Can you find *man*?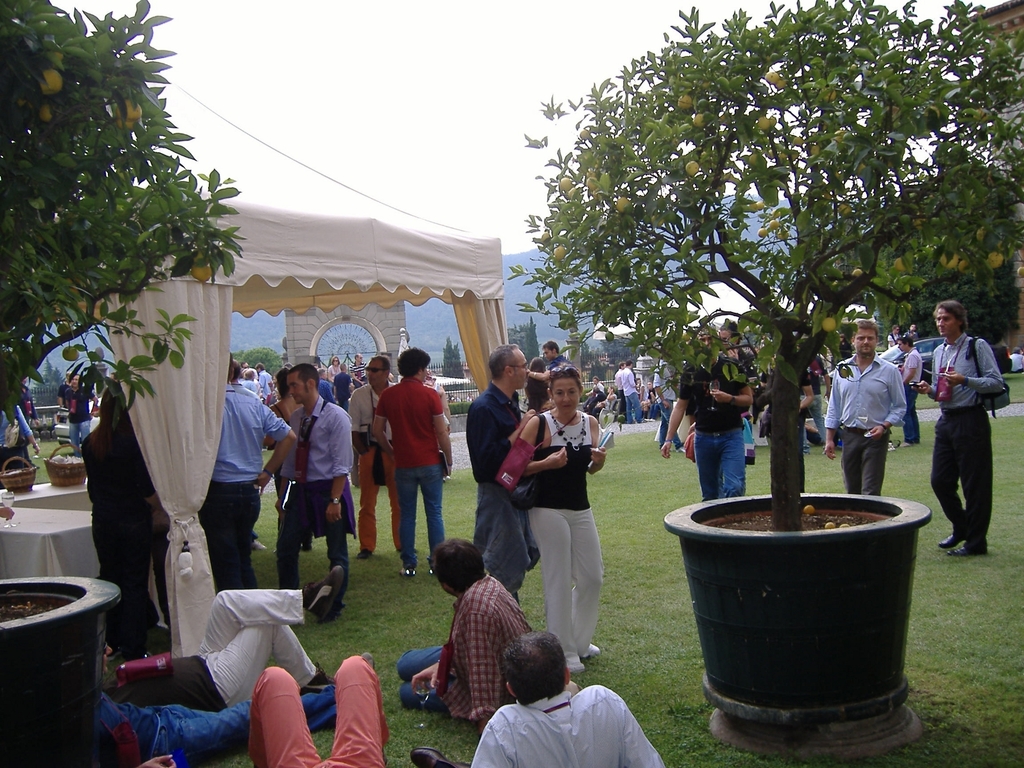
Yes, bounding box: bbox(414, 629, 667, 767).
